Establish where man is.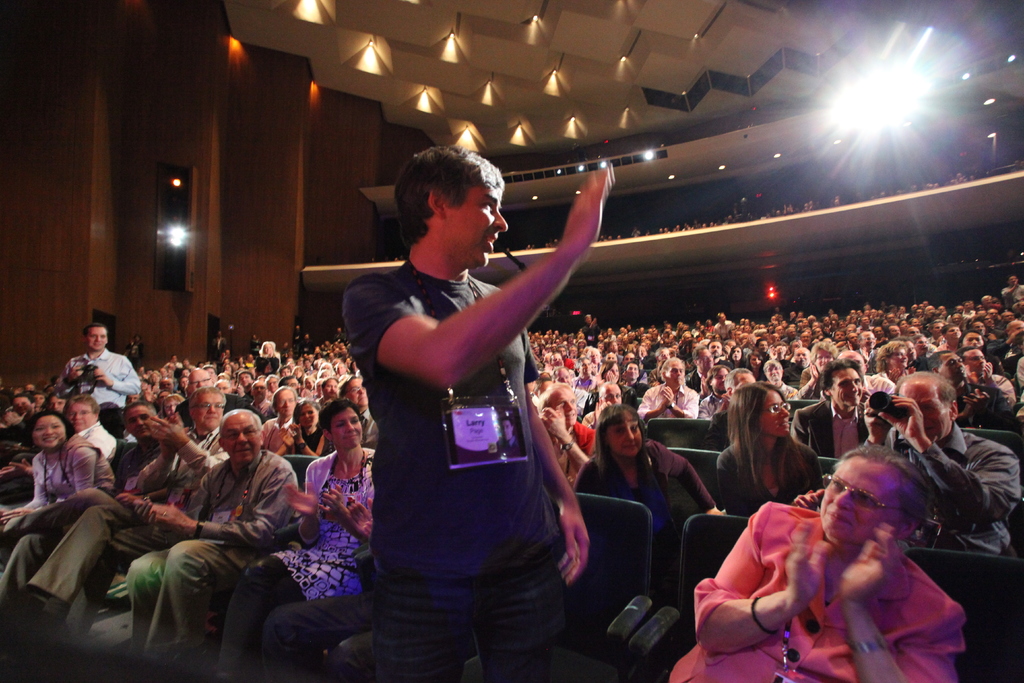
Established at 938/324/963/348.
